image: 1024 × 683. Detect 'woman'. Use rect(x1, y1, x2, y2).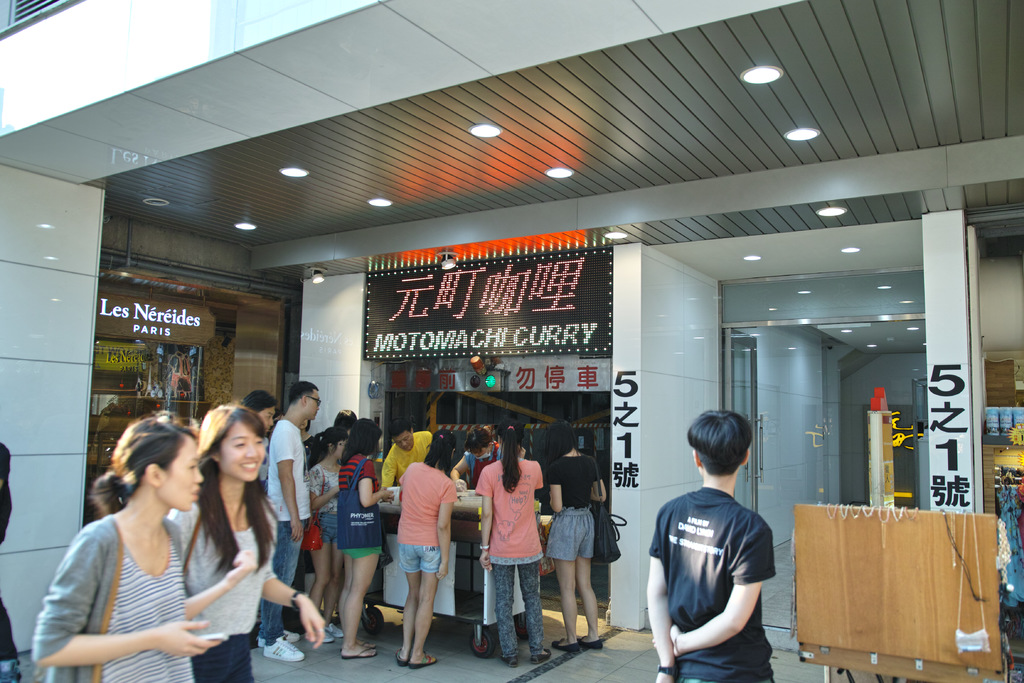
rect(551, 425, 606, 654).
